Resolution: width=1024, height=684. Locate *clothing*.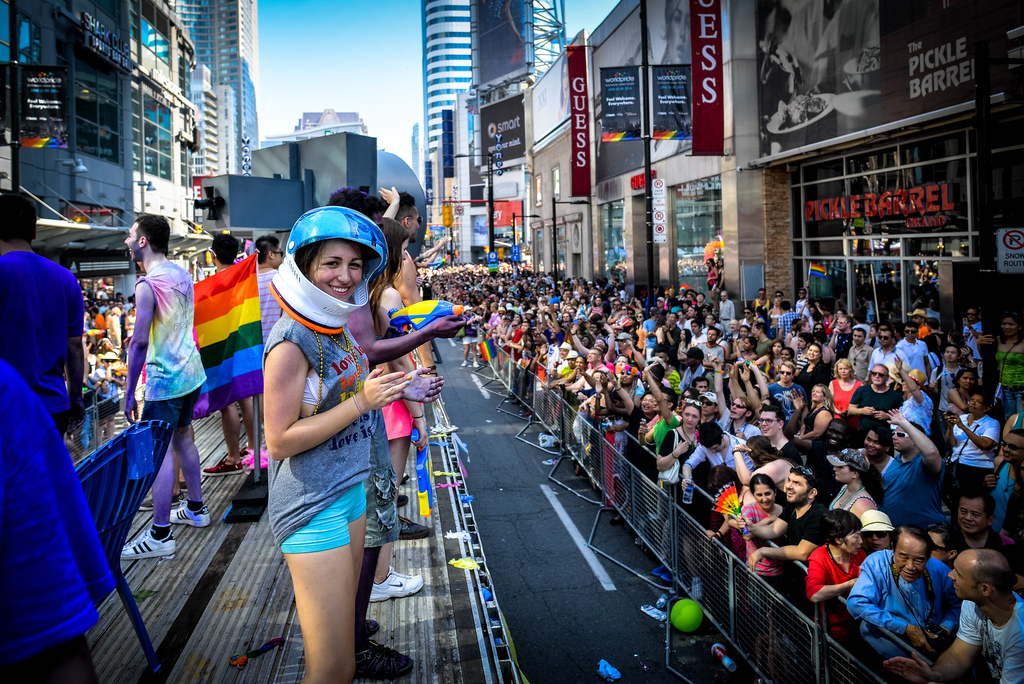
{"x1": 717, "y1": 265, "x2": 727, "y2": 280}.
